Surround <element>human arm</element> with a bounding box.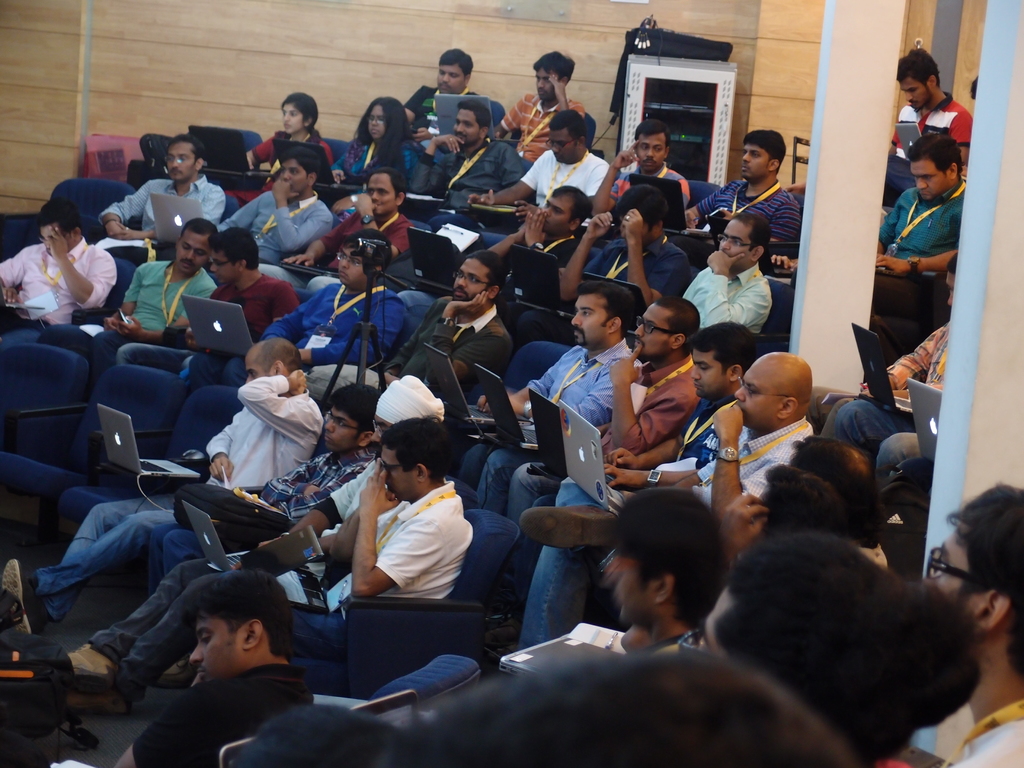
x1=114, y1=704, x2=186, y2=767.
